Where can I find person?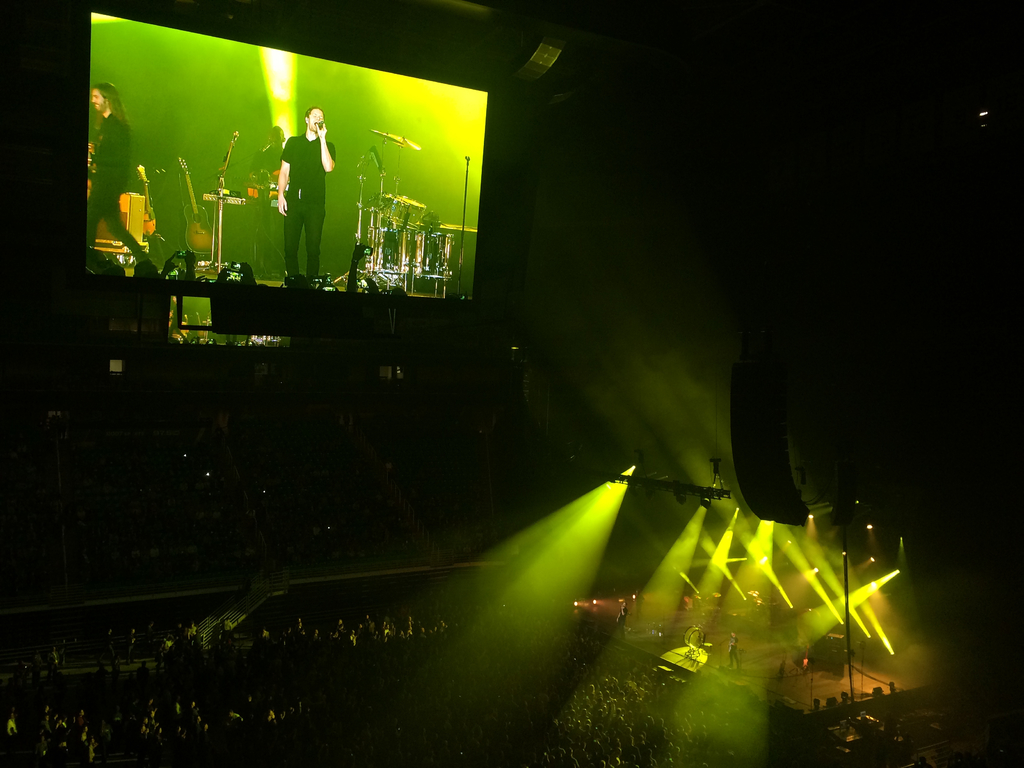
You can find it at select_region(727, 630, 738, 671).
